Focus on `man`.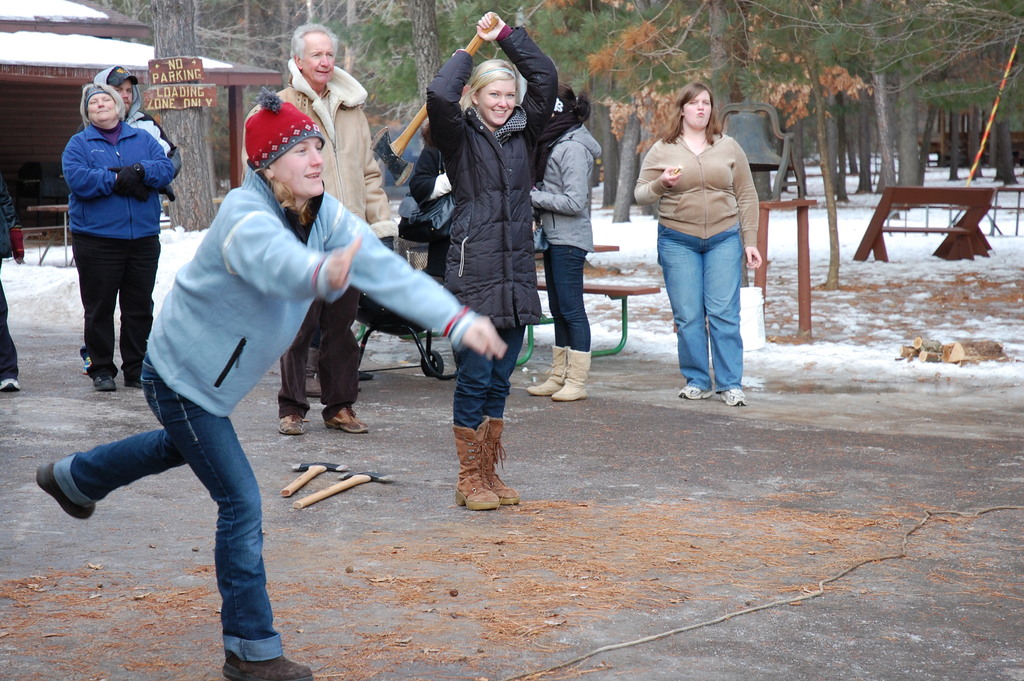
Focused at 236,19,397,433.
